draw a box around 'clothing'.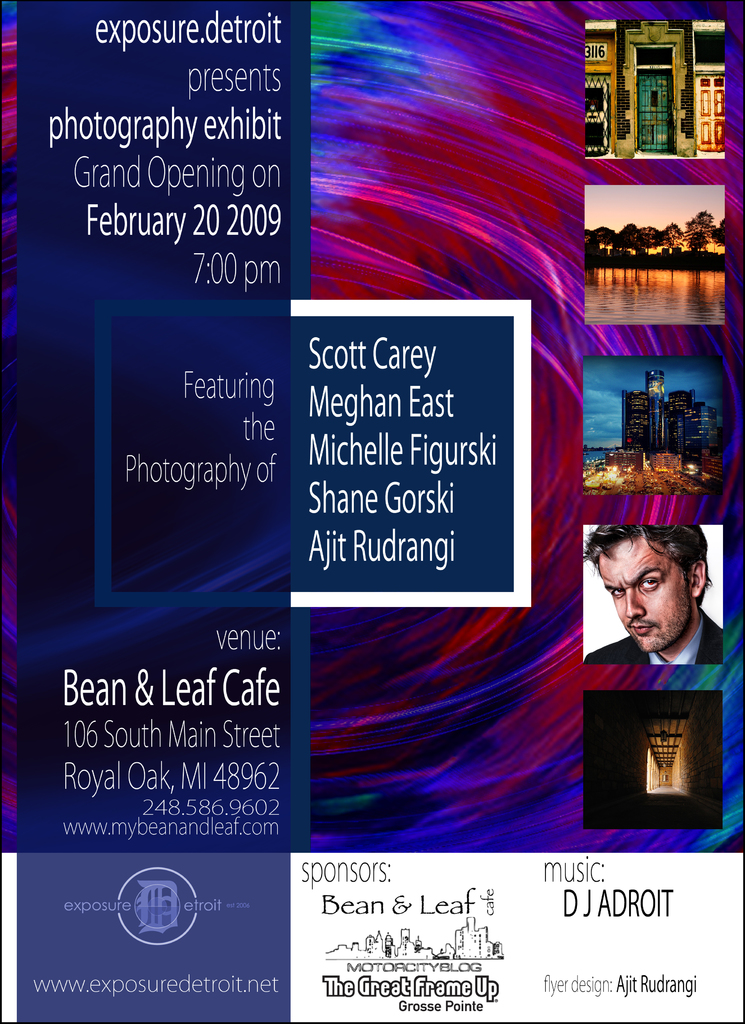
crop(584, 607, 726, 664).
